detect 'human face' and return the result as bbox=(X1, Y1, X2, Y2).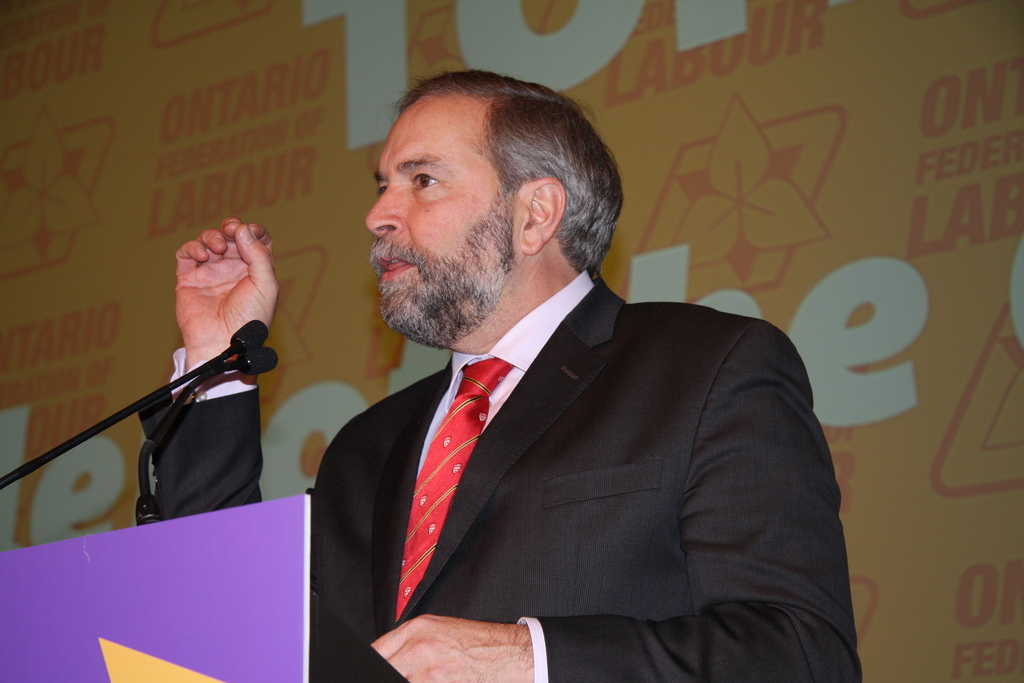
bbox=(366, 97, 509, 332).
